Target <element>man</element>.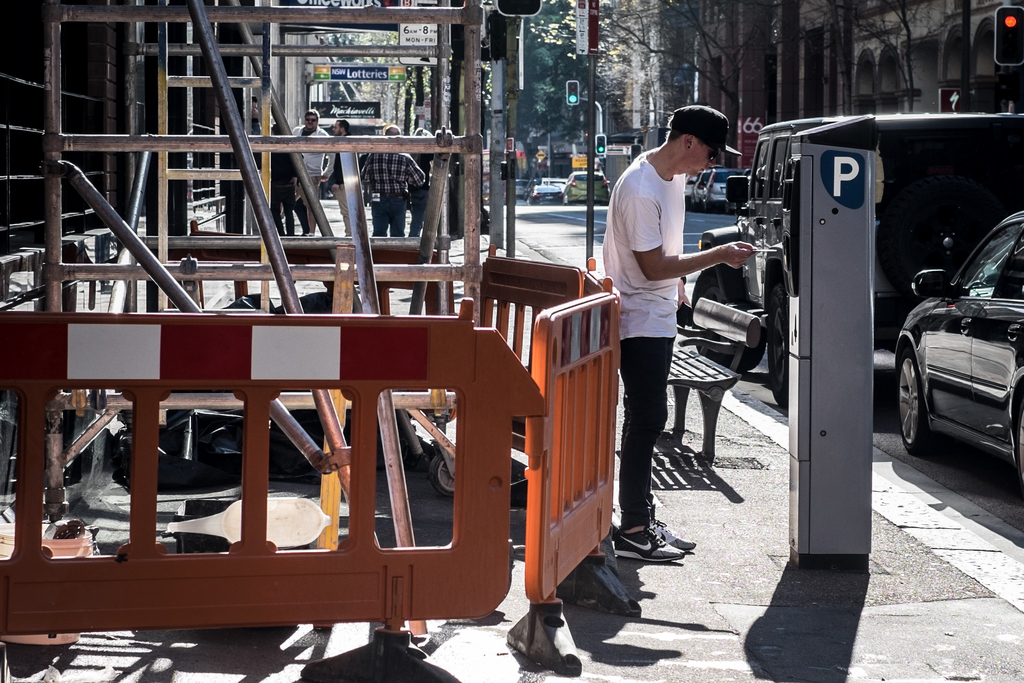
Target region: left=602, top=104, right=762, bottom=568.
